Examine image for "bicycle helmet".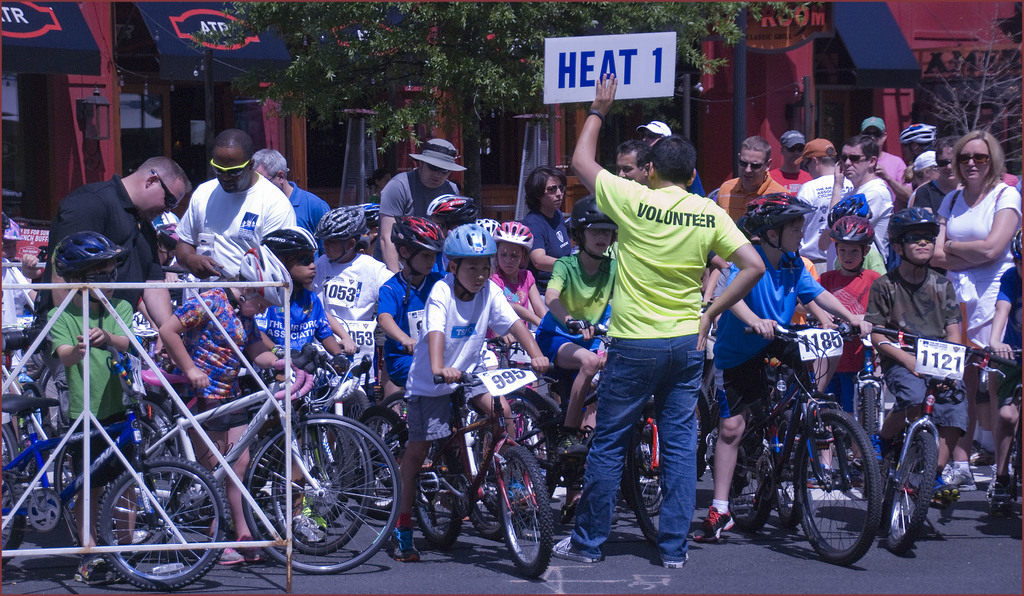
Examination result: 391,211,444,259.
